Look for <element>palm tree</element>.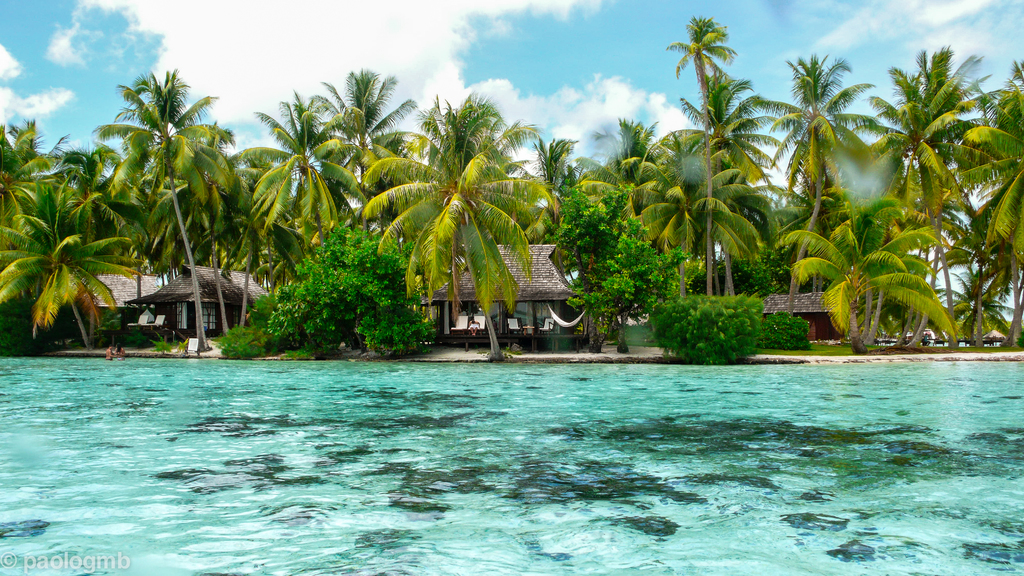
Found: detection(543, 141, 619, 321).
